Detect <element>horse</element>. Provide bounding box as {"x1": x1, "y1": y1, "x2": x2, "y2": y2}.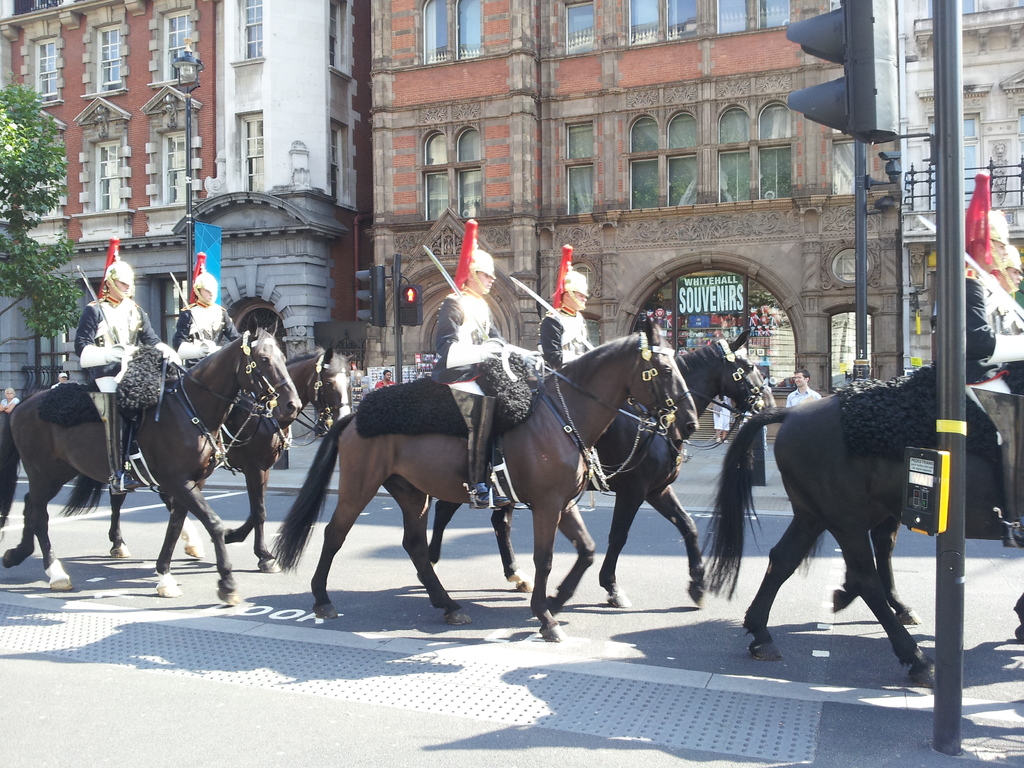
{"x1": 826, "y1": 524, "x2": 1023, "y2": 644}.
